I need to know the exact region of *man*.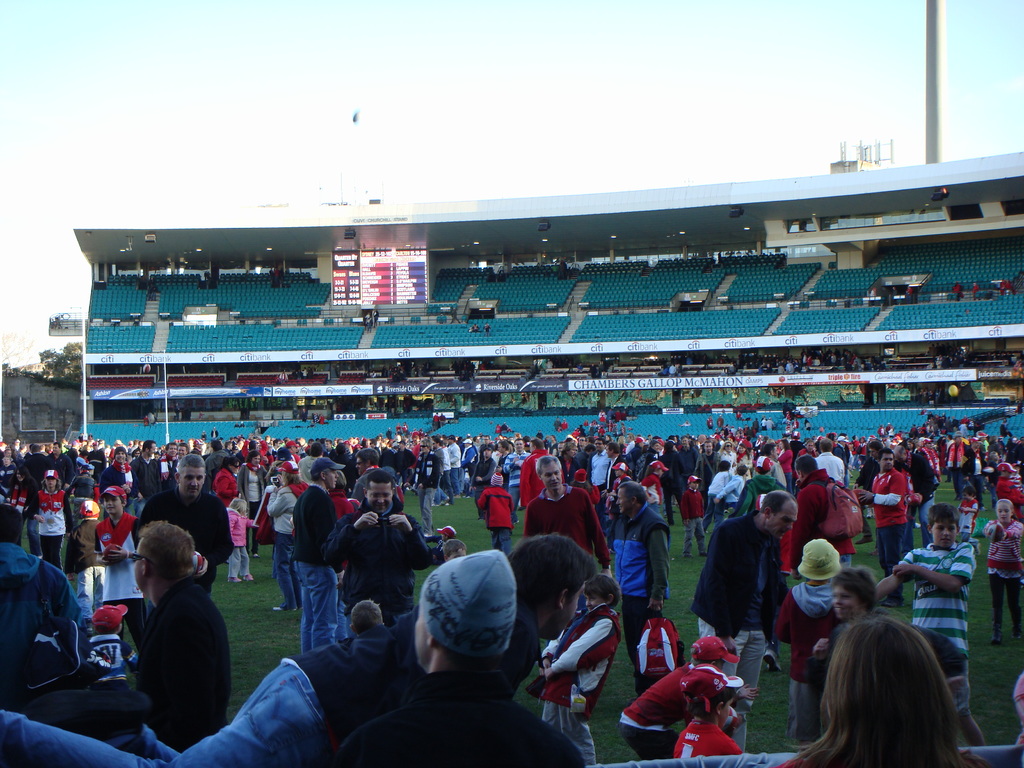
Region: [494,422,502,436].
